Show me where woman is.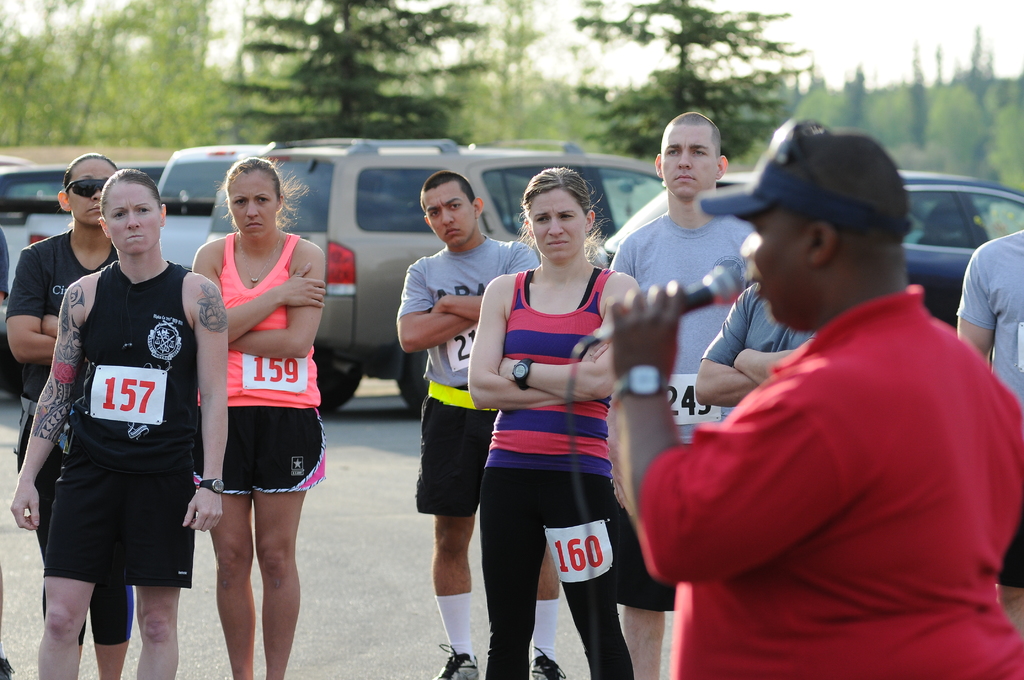
woman is at left=4, top=170, right=228, bottom=679.
